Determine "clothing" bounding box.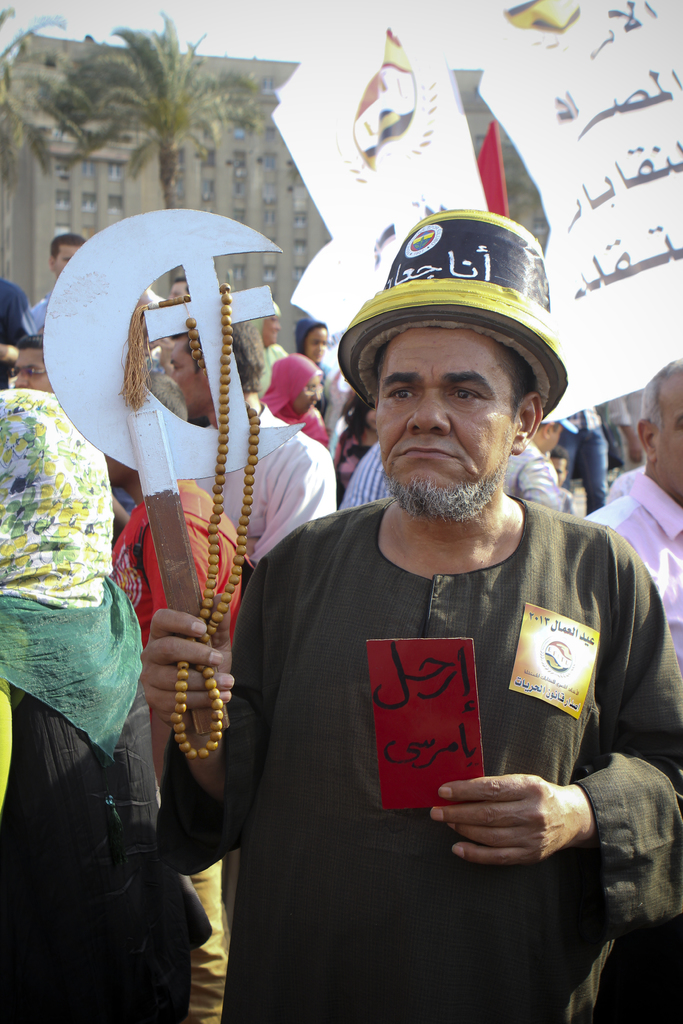
Determined: bbox=(222, 497, 682, 1023).
